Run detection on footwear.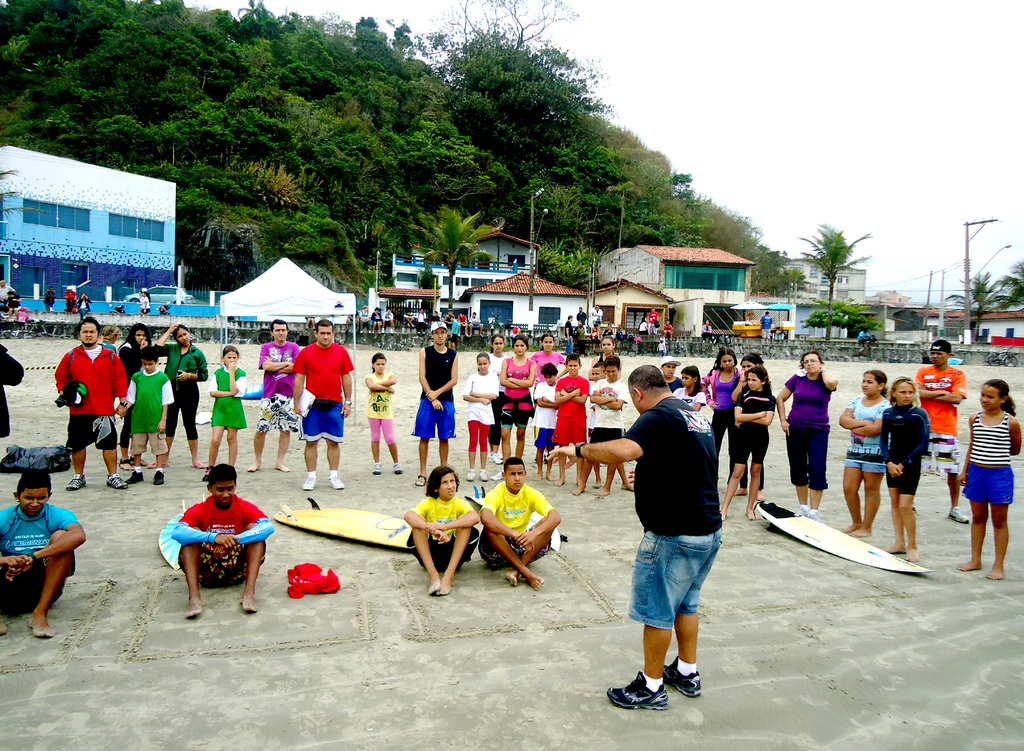
Result: 810/508/821/520.
